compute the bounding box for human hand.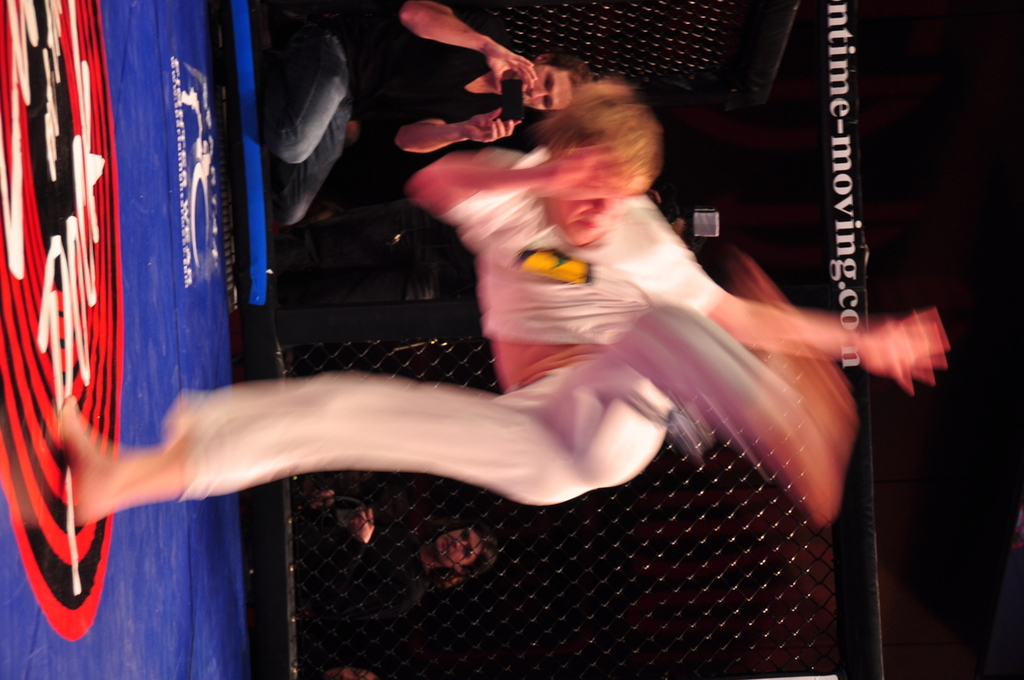
Rect(481, 40, 539, 94).
